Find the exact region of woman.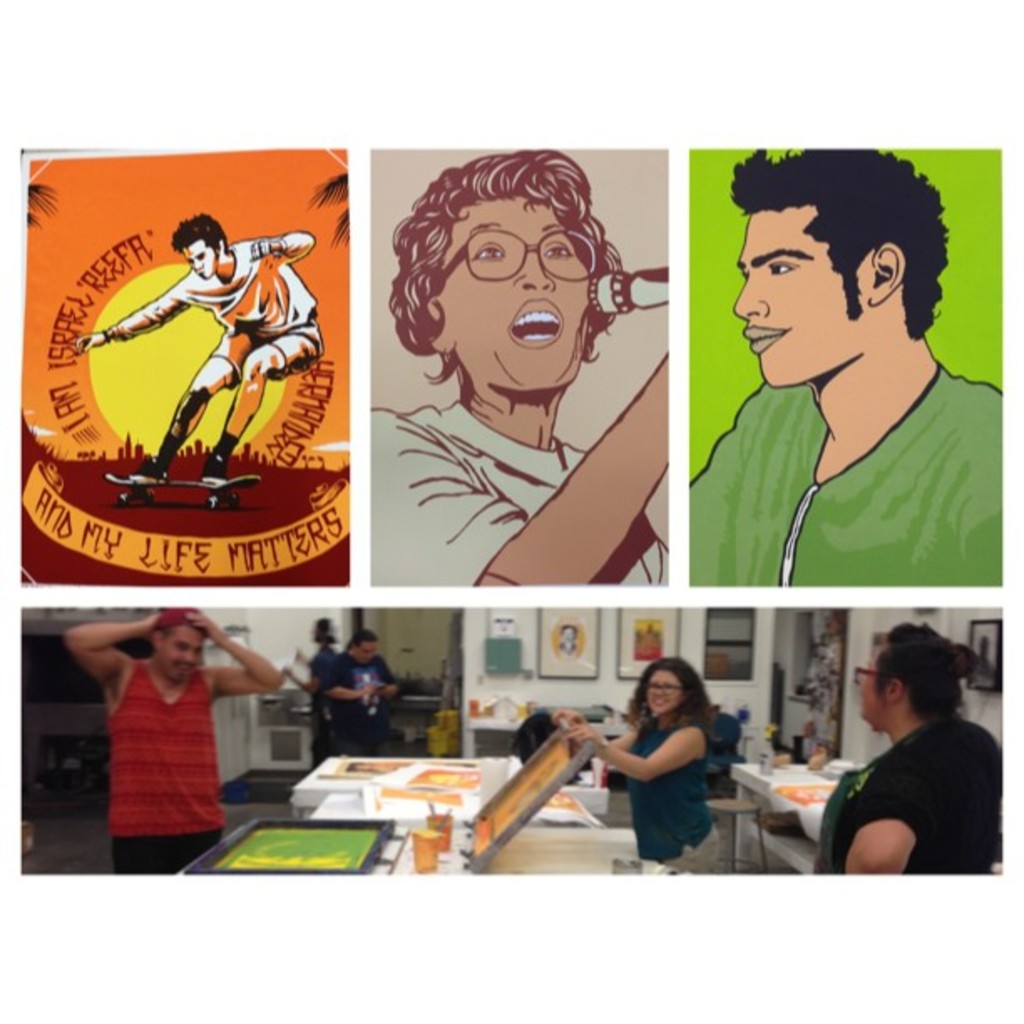
Exact region: crop(350, 149, 701, 606).
